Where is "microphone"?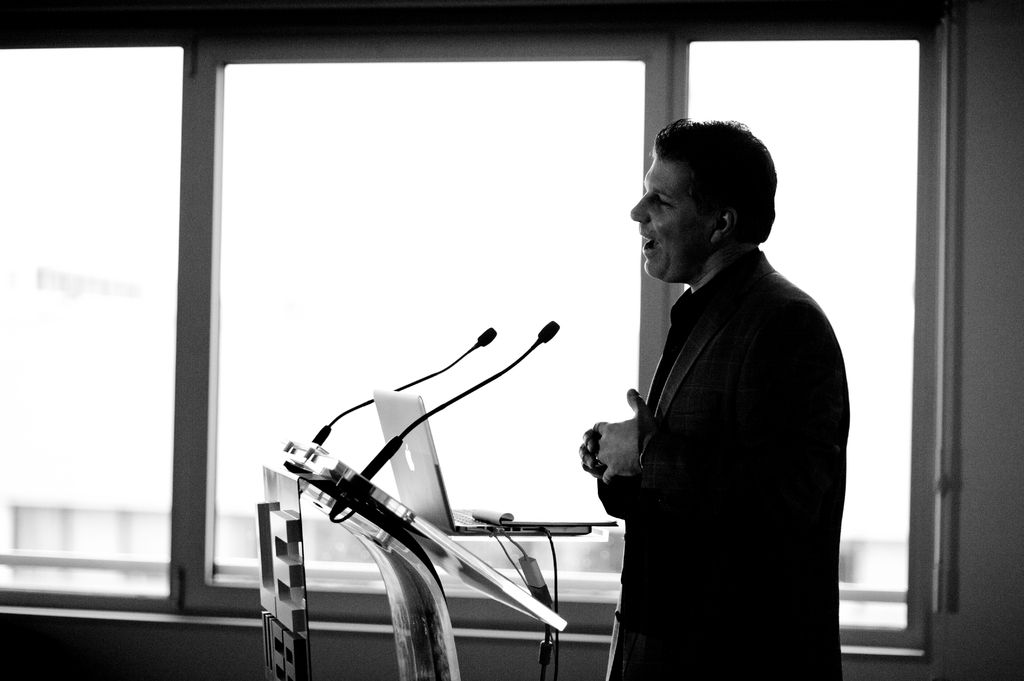
367,314,563,483.
